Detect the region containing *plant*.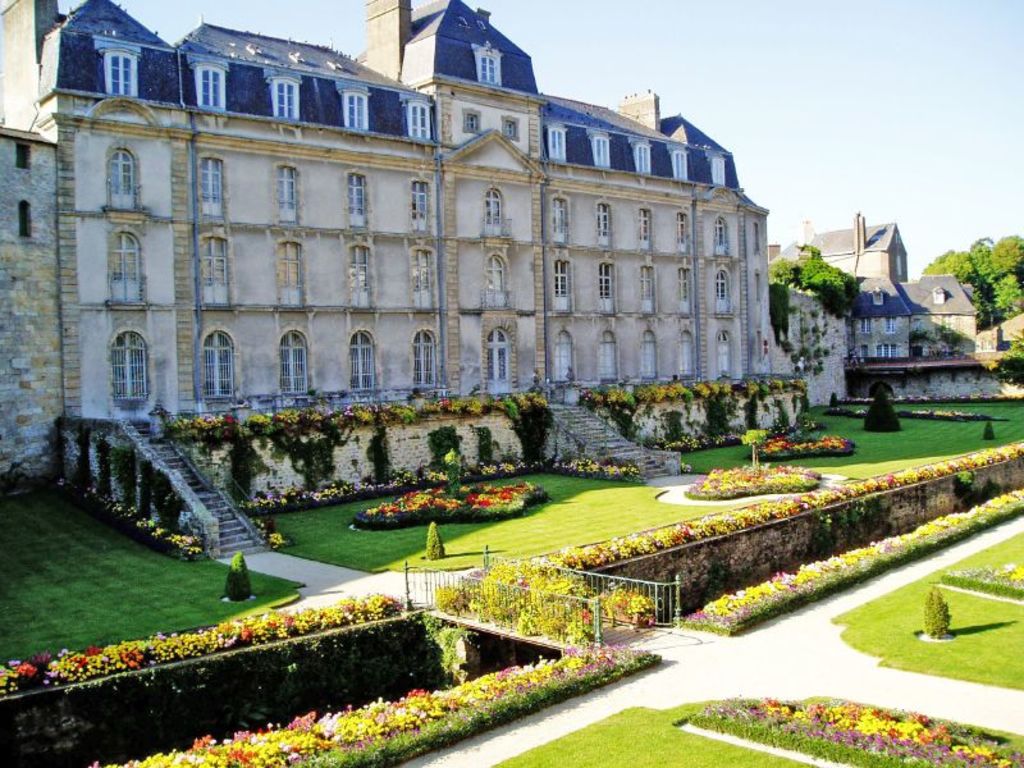
box=[765, 276, 788, 344].
